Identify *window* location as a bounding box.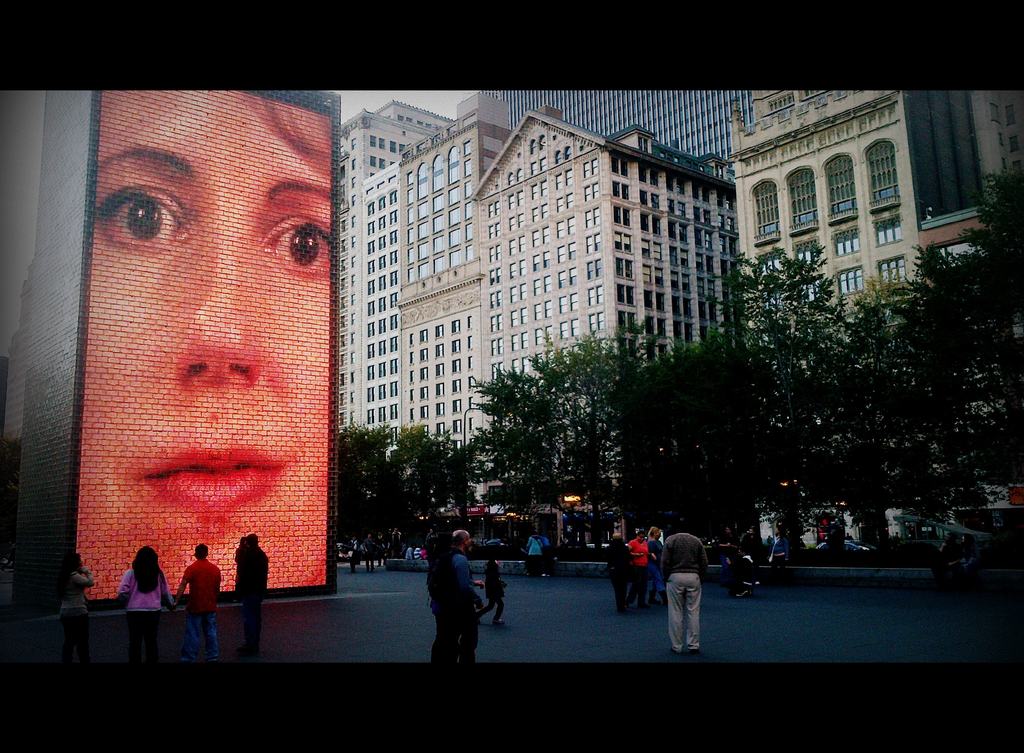
bbox=[581, 157, 595, 177].
